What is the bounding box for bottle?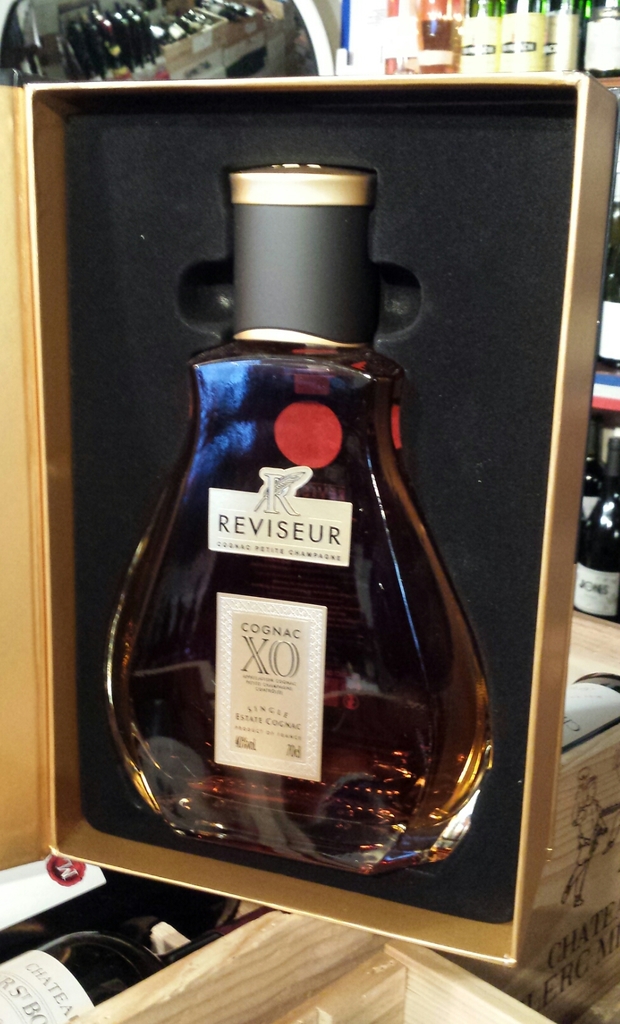
select_region(90, 157, 502, 885).
